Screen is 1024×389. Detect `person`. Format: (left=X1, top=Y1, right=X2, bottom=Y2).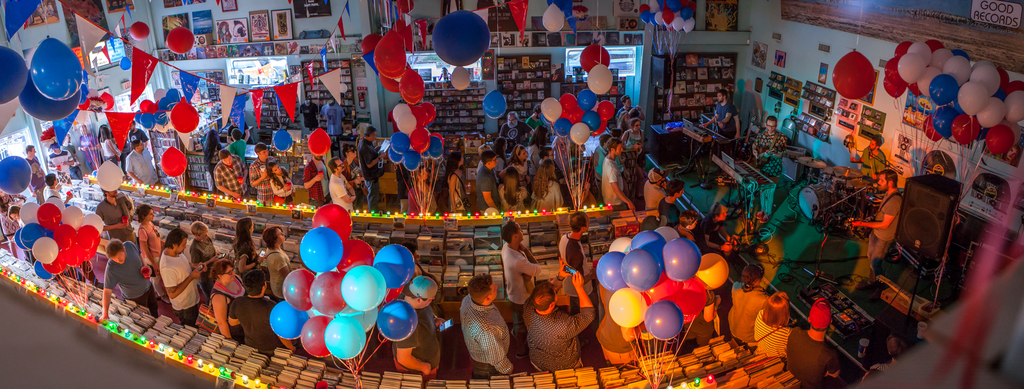
(left=125, top=137, right=163, bottom=194).
